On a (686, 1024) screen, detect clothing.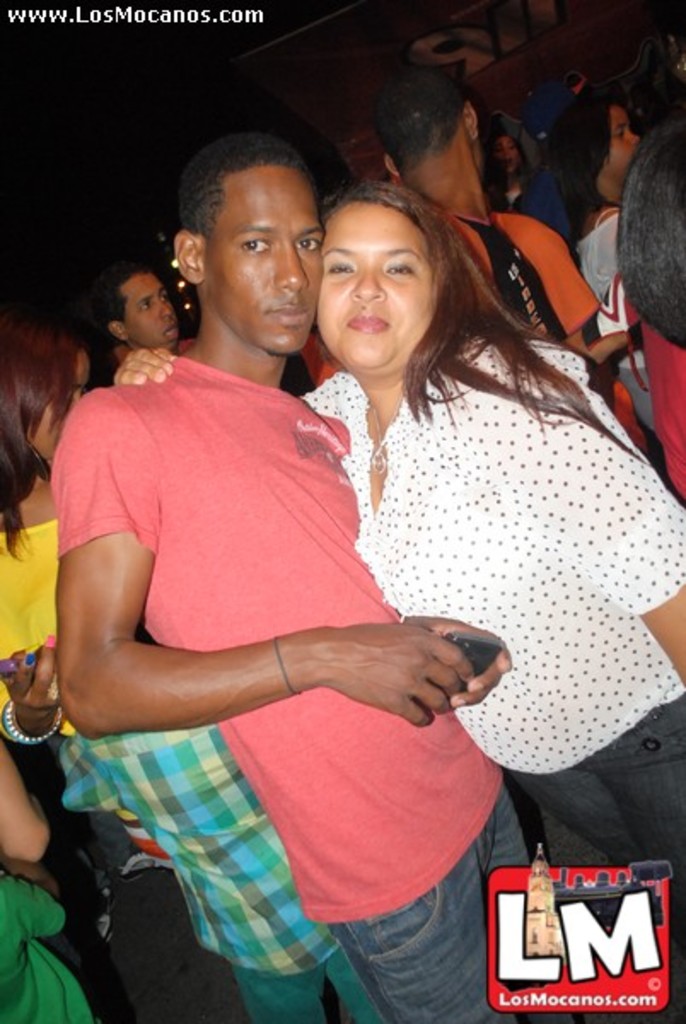
(x1=49, y1=352, x2=531, y2=1022).
